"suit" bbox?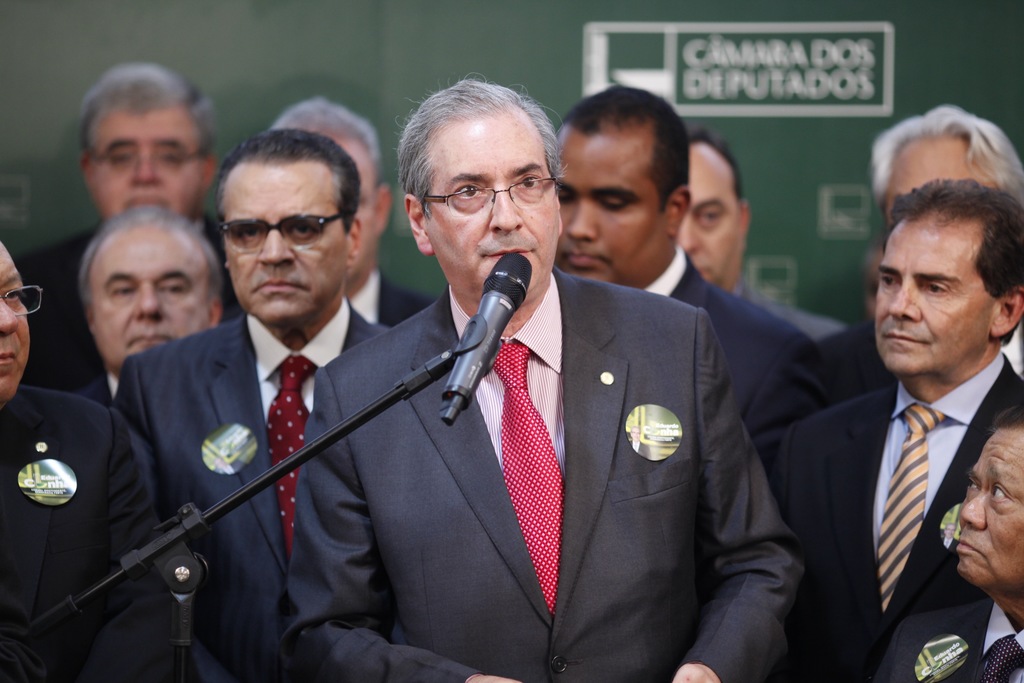
x1=619 y1=245 x2=820 y2=436
